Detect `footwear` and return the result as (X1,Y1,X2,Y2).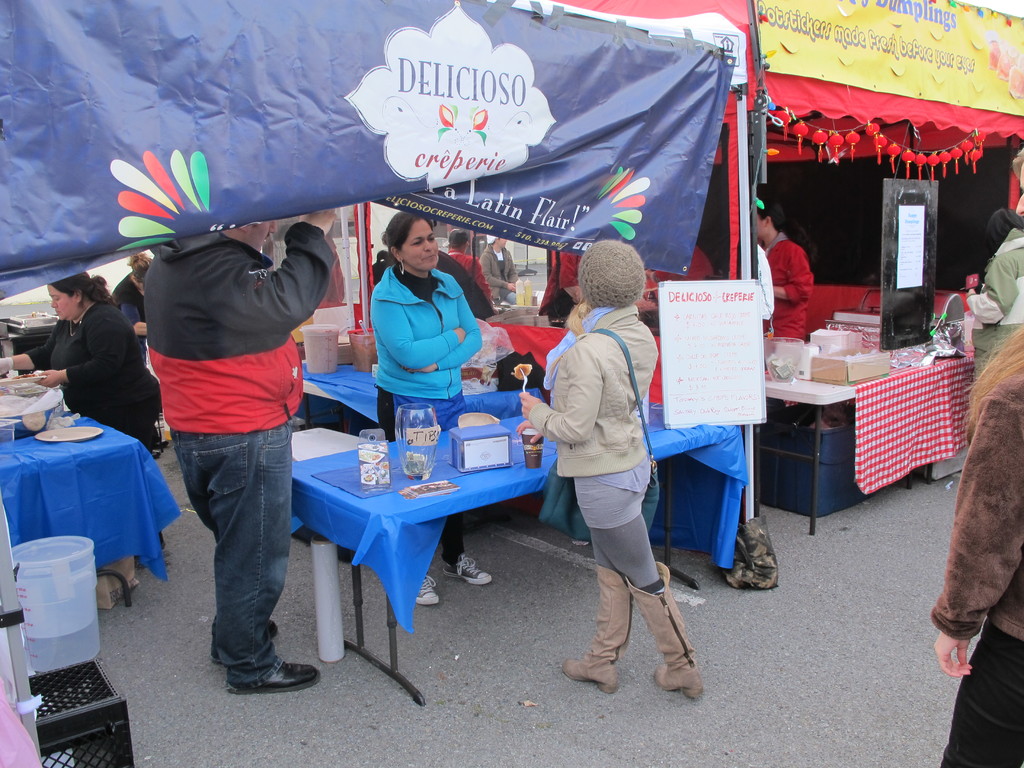
(224,658,322,699).
